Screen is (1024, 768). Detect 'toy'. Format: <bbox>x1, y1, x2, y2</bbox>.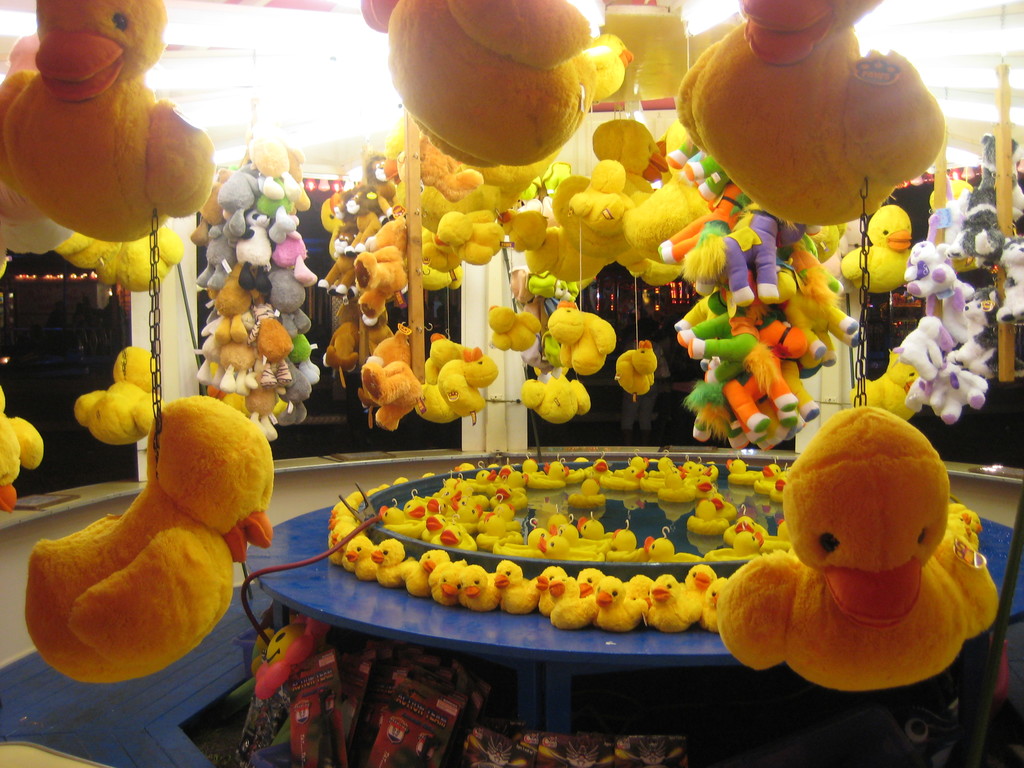
<bbox>265, 207, 315, 291</bbox>.
